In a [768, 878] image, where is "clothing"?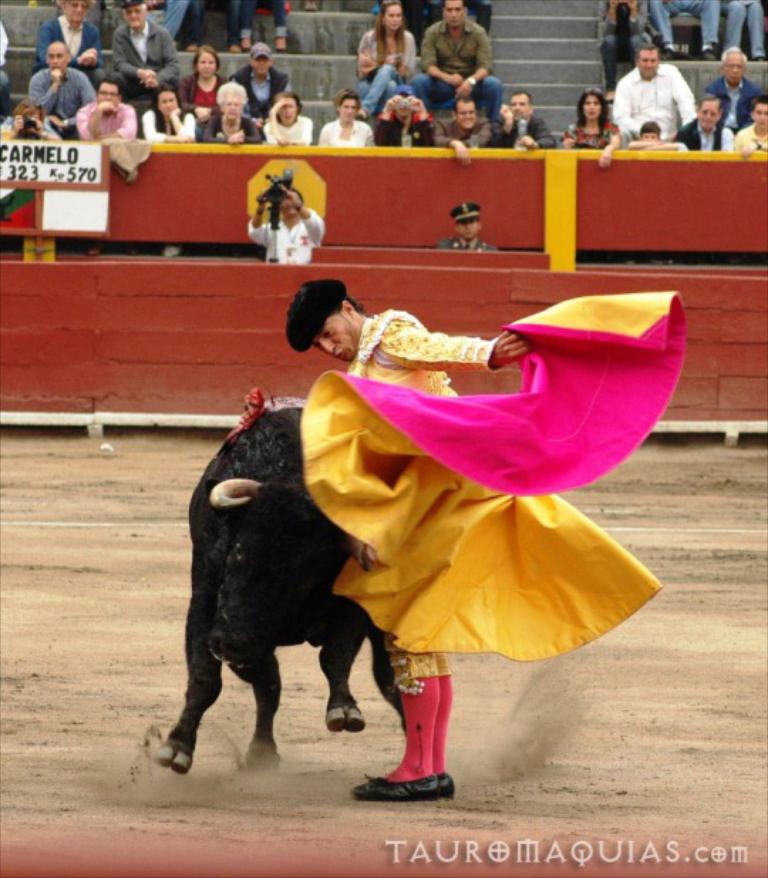
(488, 110, 563, 149).
